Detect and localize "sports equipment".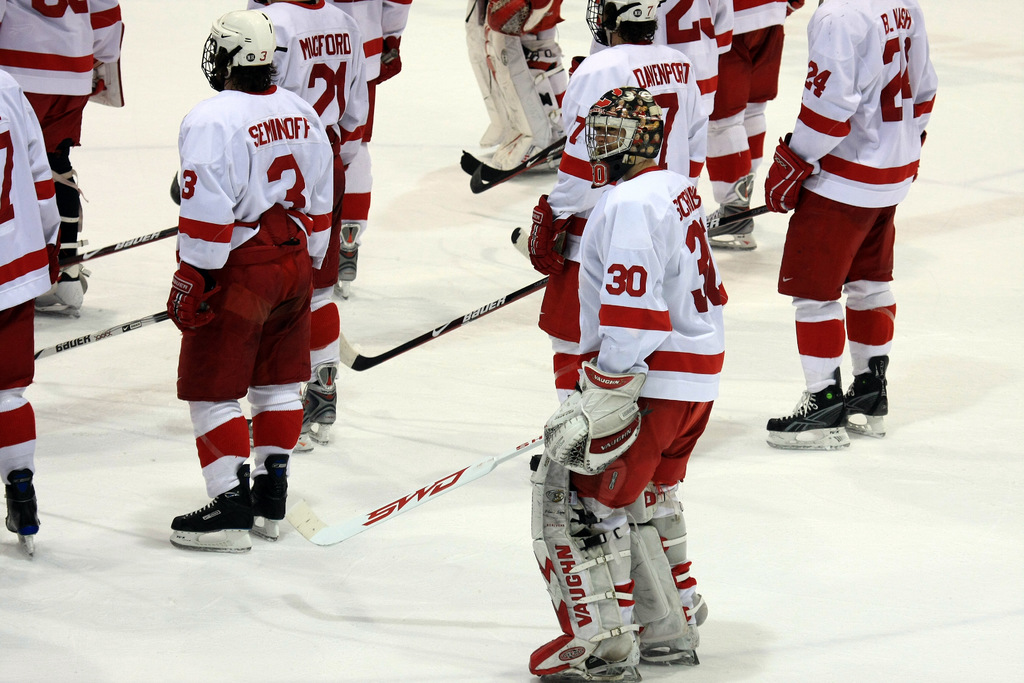
Localized at 765/131/813/212.
